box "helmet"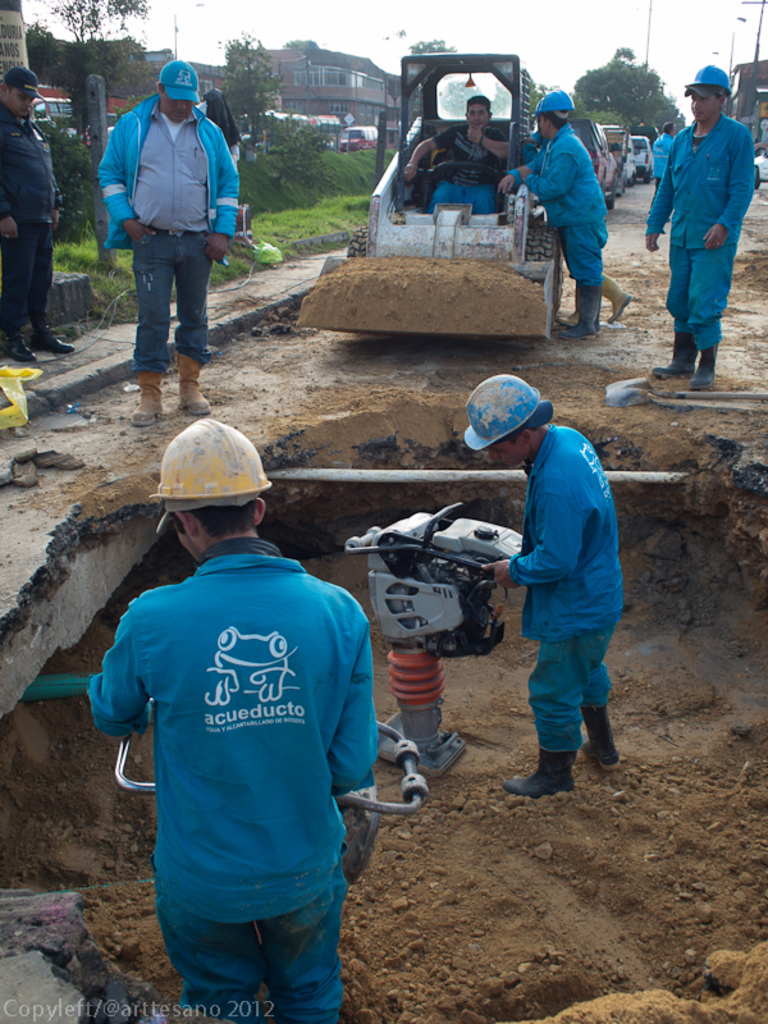
locate(685, 63, 736, 99)
